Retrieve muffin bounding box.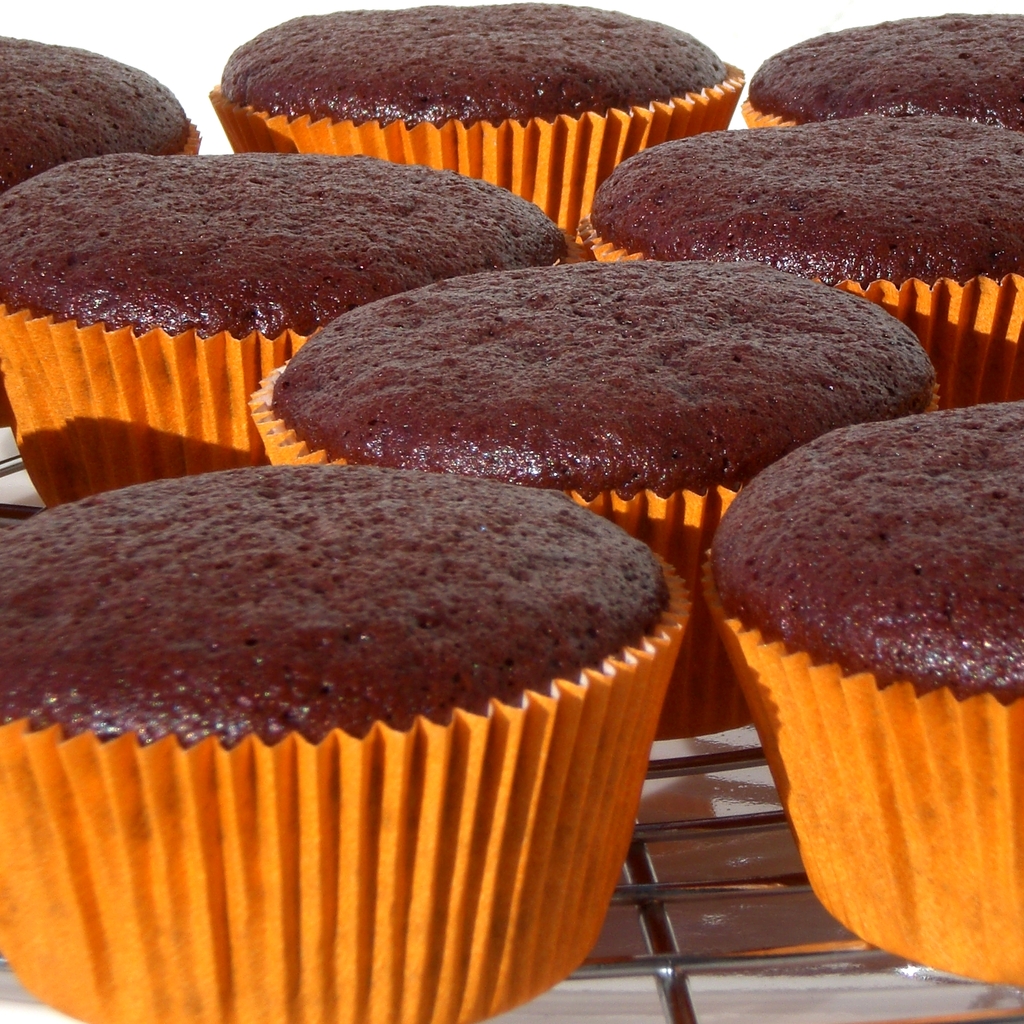
Bounding box: (0,462,695,1023).
